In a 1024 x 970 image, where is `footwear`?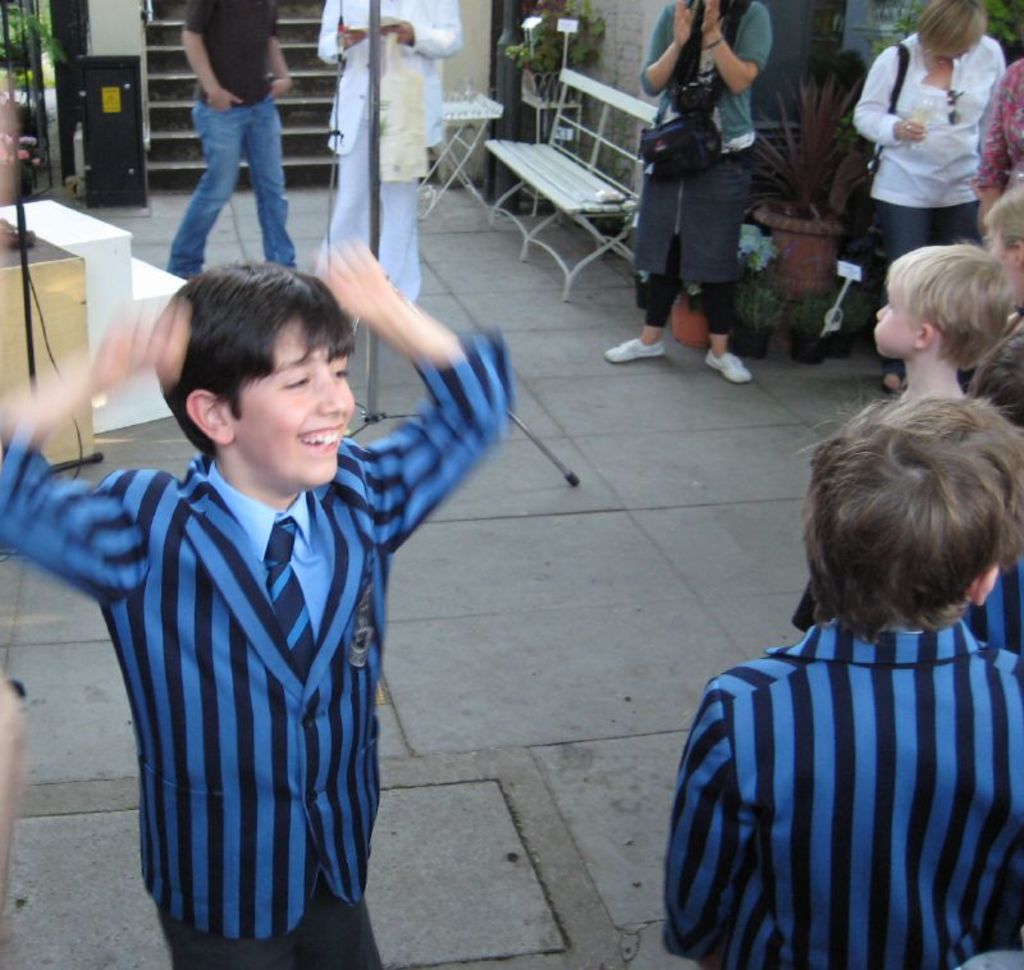
(703,347,751,380).
